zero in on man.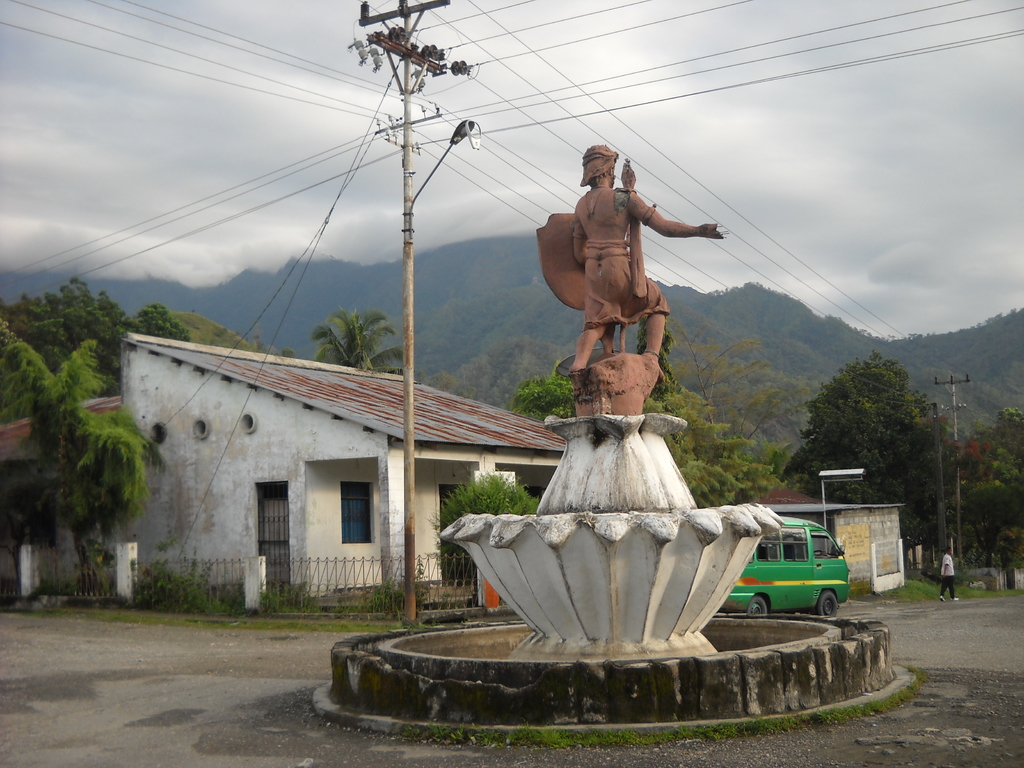
Zeroed in: bbox(571, 145, 730, 373).
